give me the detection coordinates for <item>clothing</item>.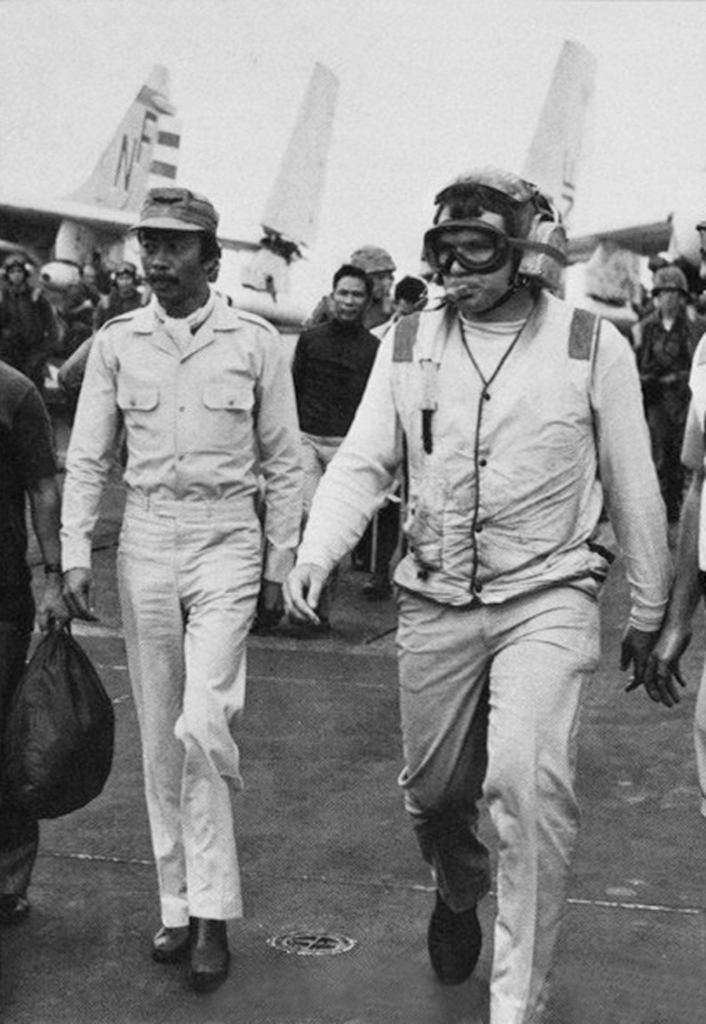
[x1=292, y1=310, x2=378, y2=497].
